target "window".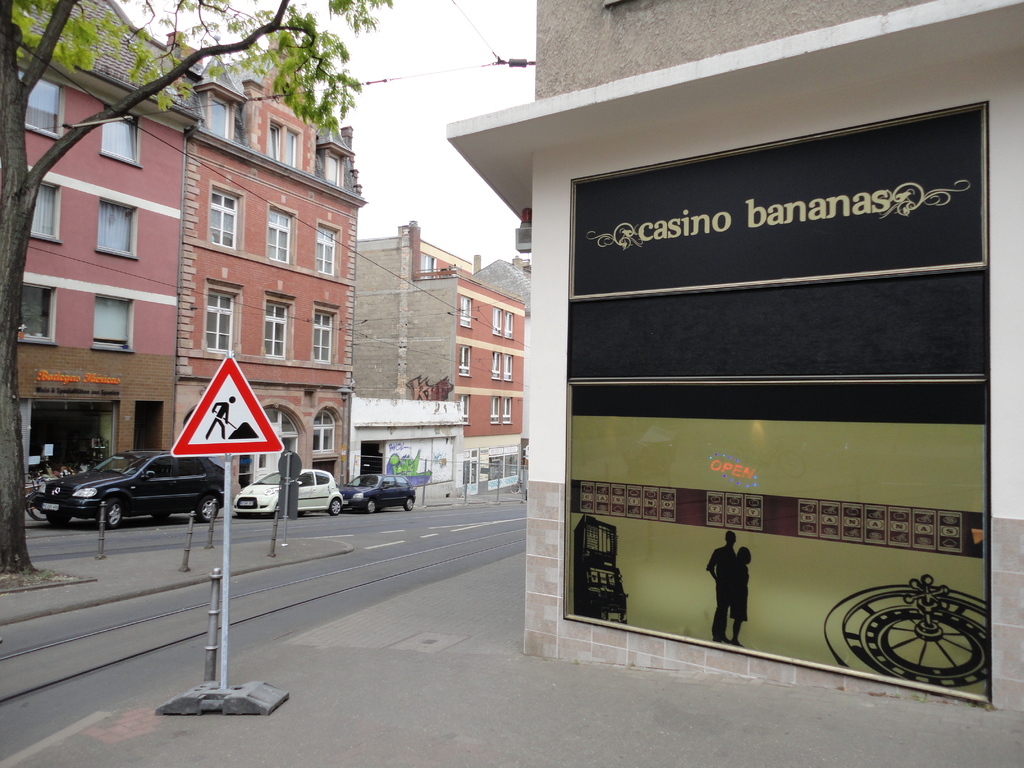
Target region: [left=492, top=398, right=500, bottom=423].
